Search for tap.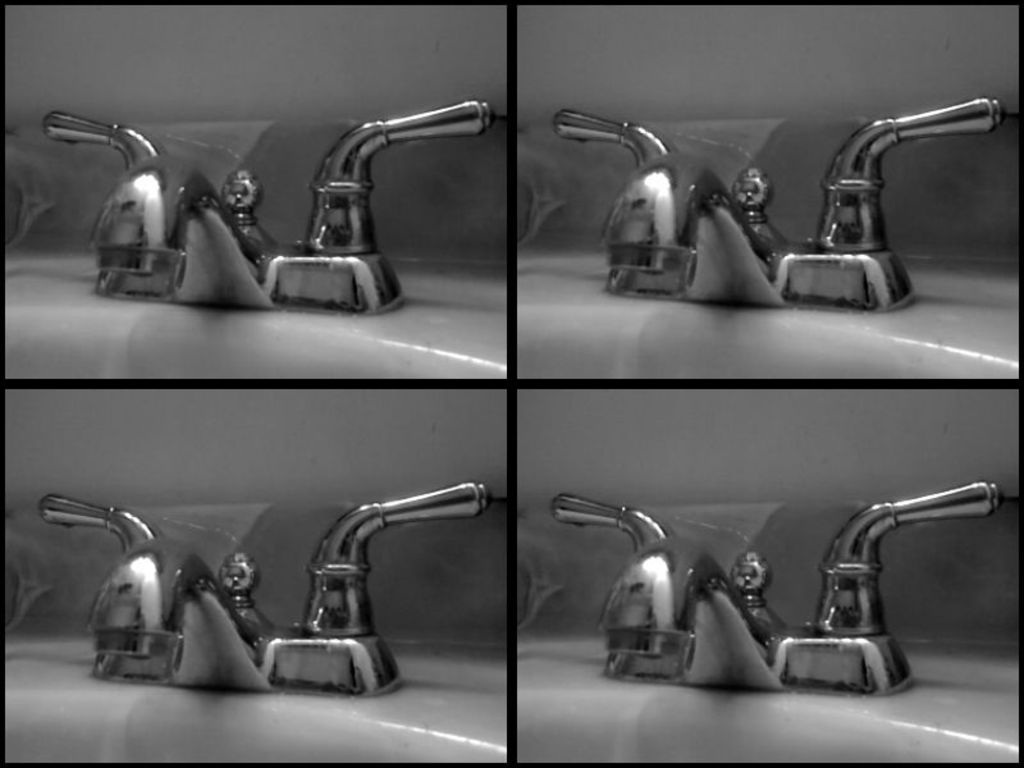
Found at [left=680, top=166, right=795, bottom=314].
